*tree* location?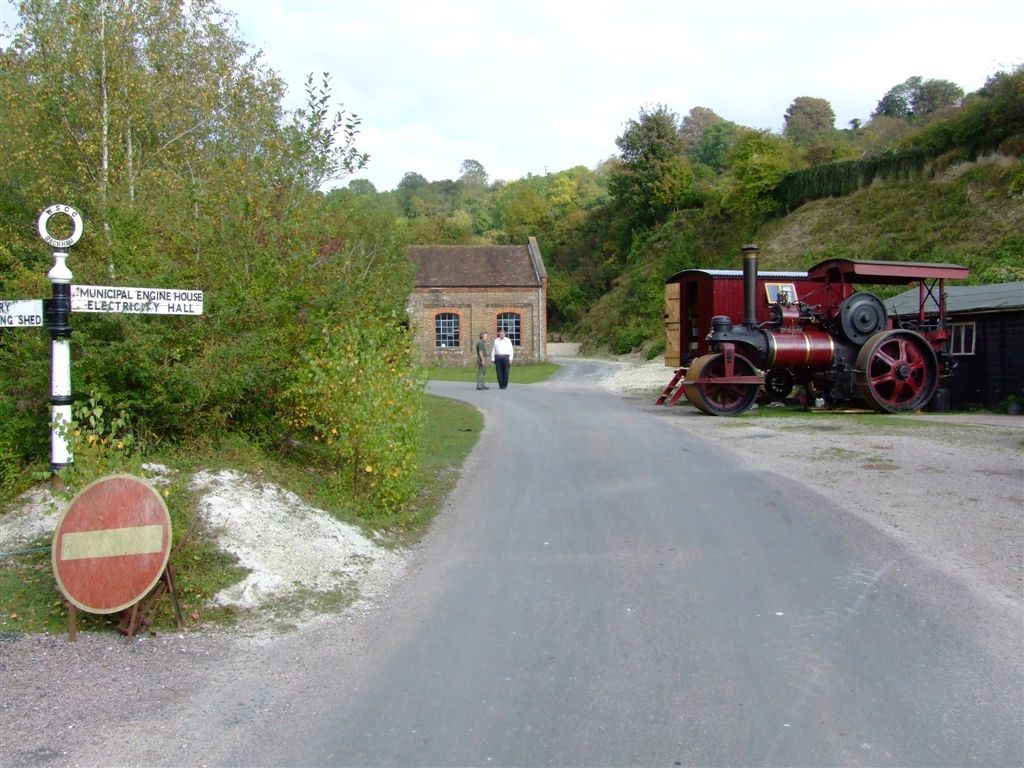
crop(545, 168, 589, 212)
